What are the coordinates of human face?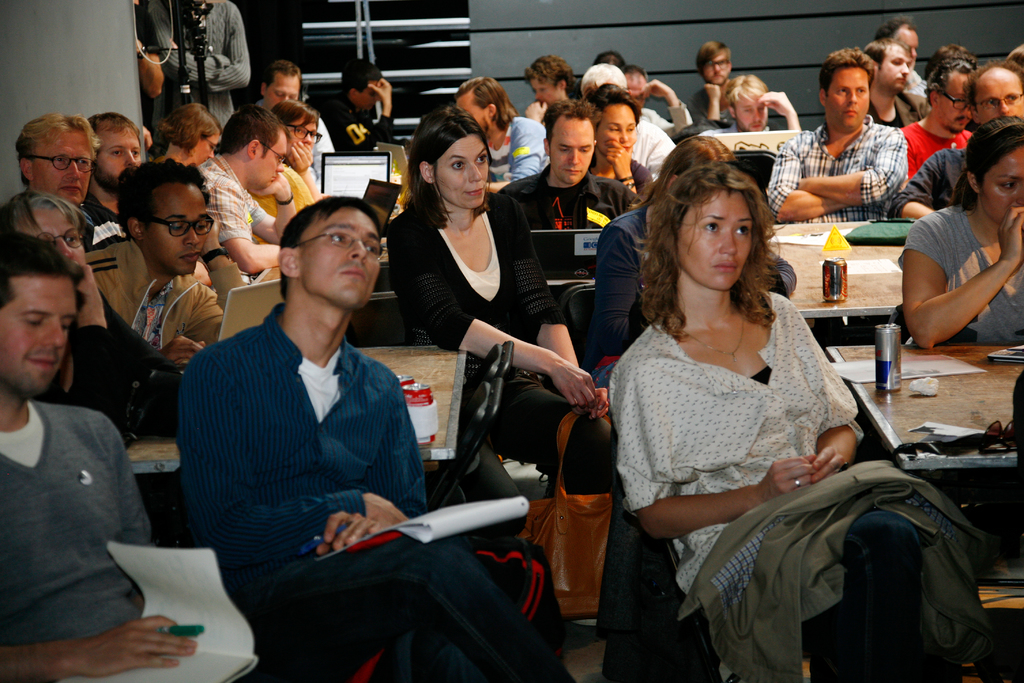
<box>190,123,219,162</box>.
